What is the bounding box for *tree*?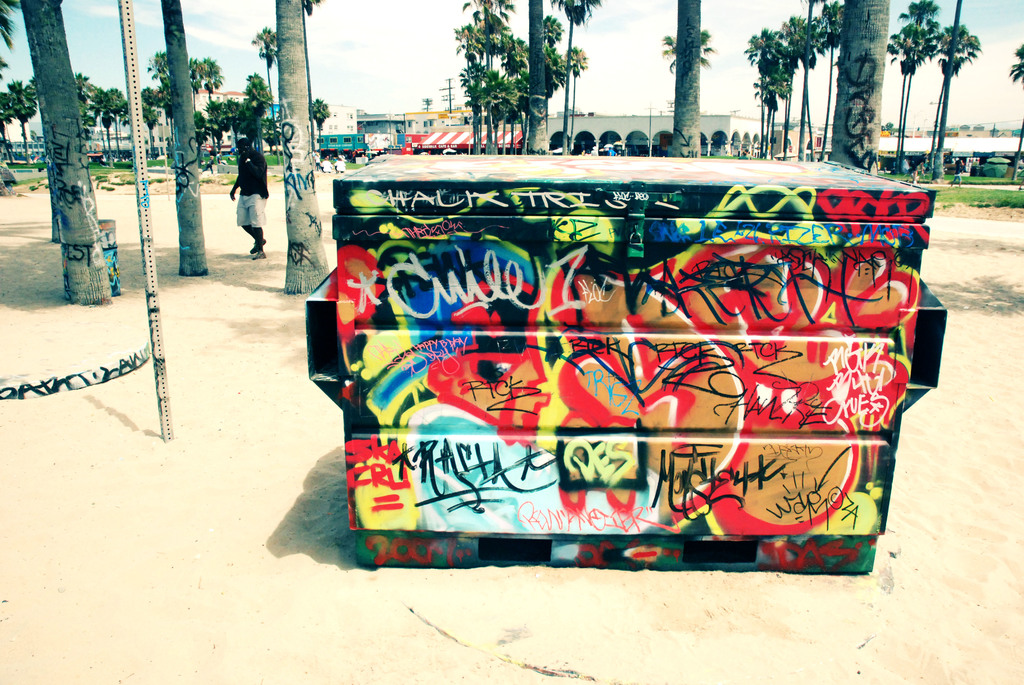
(left=3, top=87, right=34, bottom=166).
